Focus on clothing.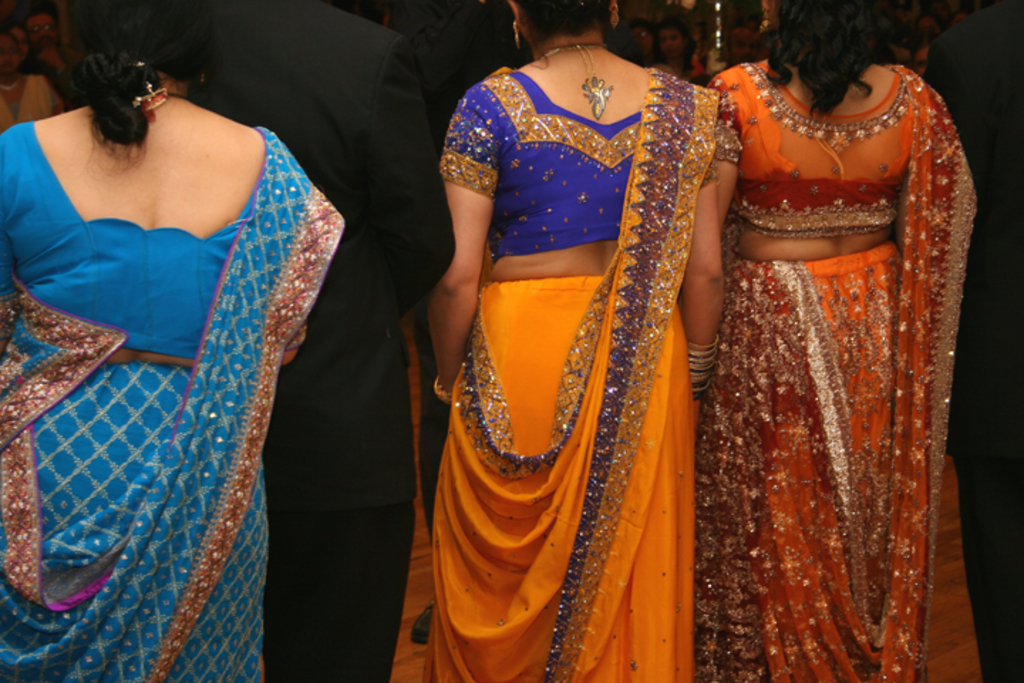
Focused at x1=680, y1=33, x2=987, y2=679.
